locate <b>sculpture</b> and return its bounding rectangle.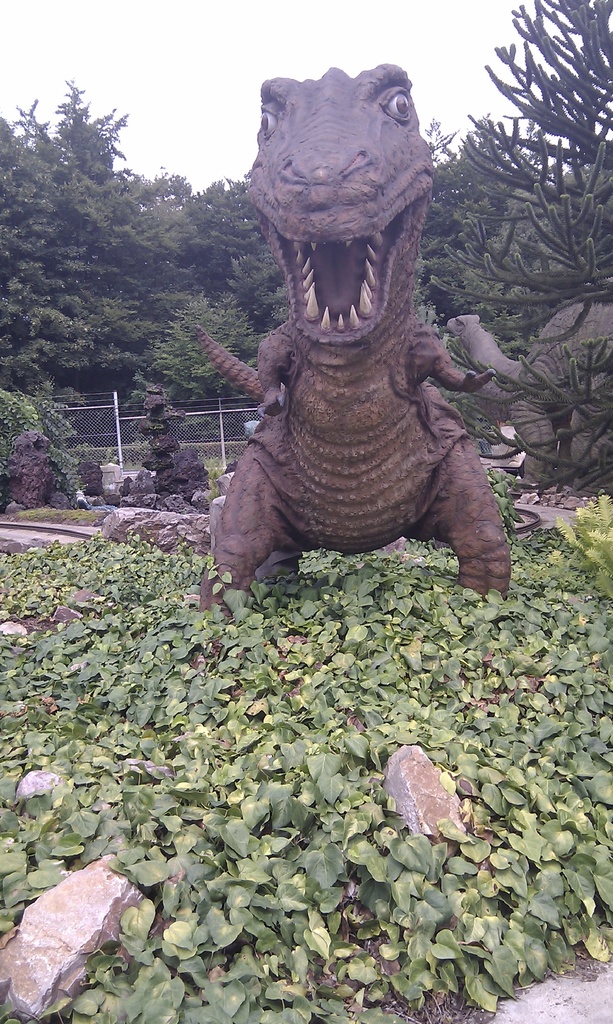
202:48:527:646.
